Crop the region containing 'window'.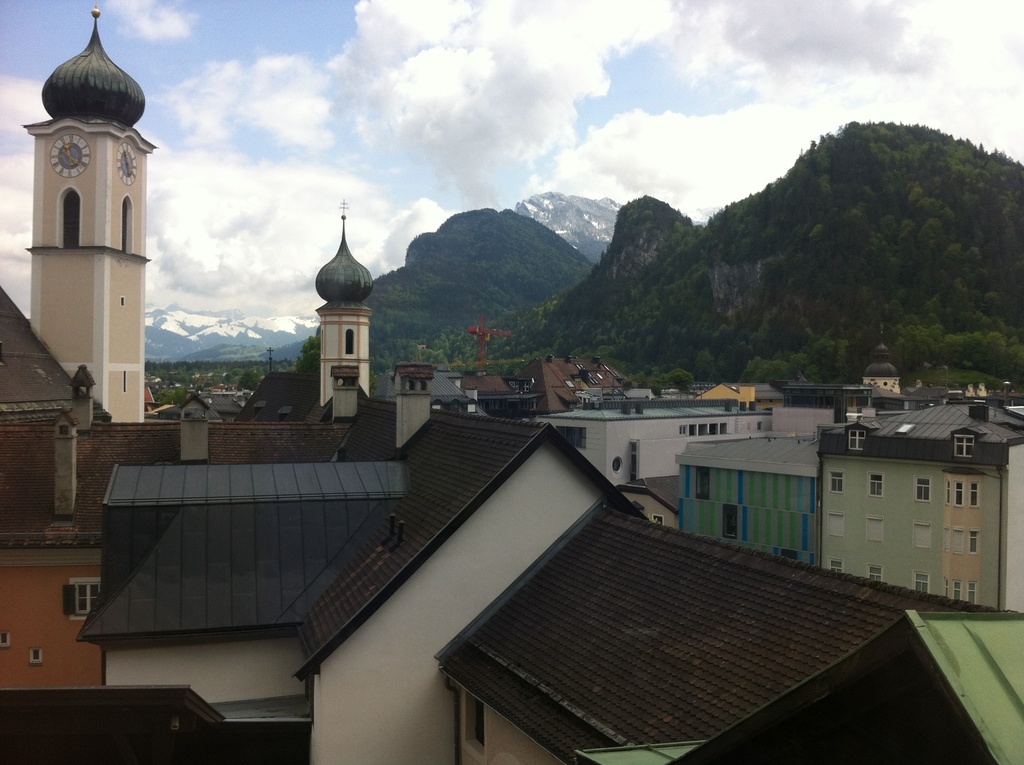
Crop region: (845,424,867,447).
